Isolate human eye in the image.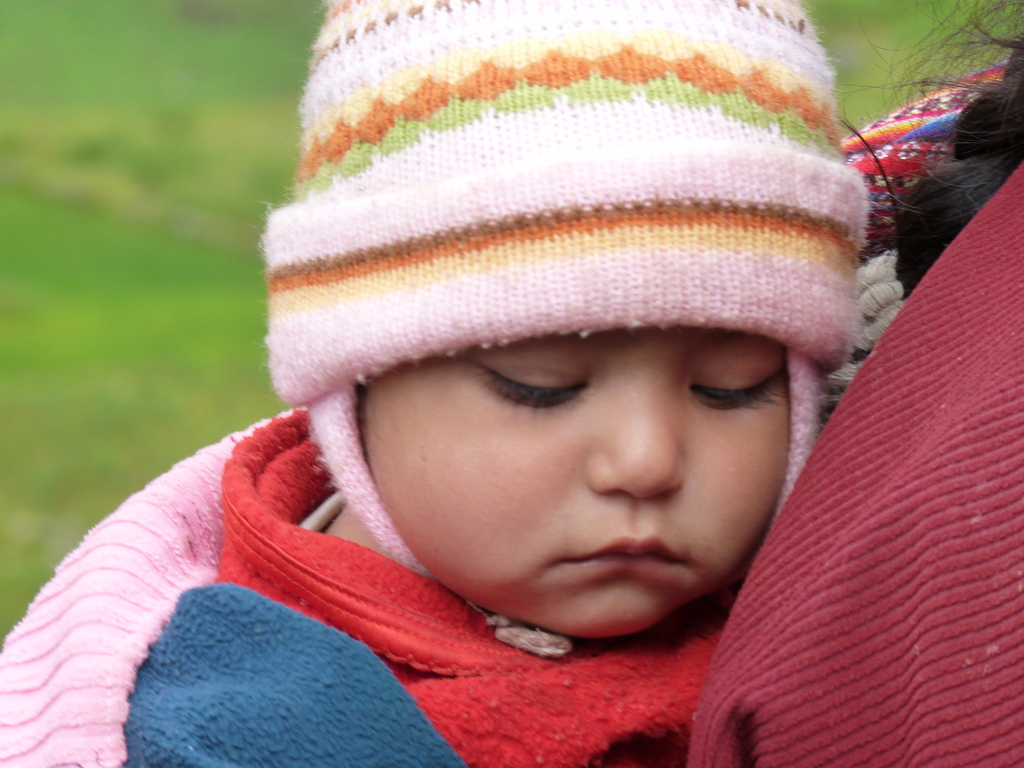
Isolated region: [left=479, top=346, right=595, bottom=410].
